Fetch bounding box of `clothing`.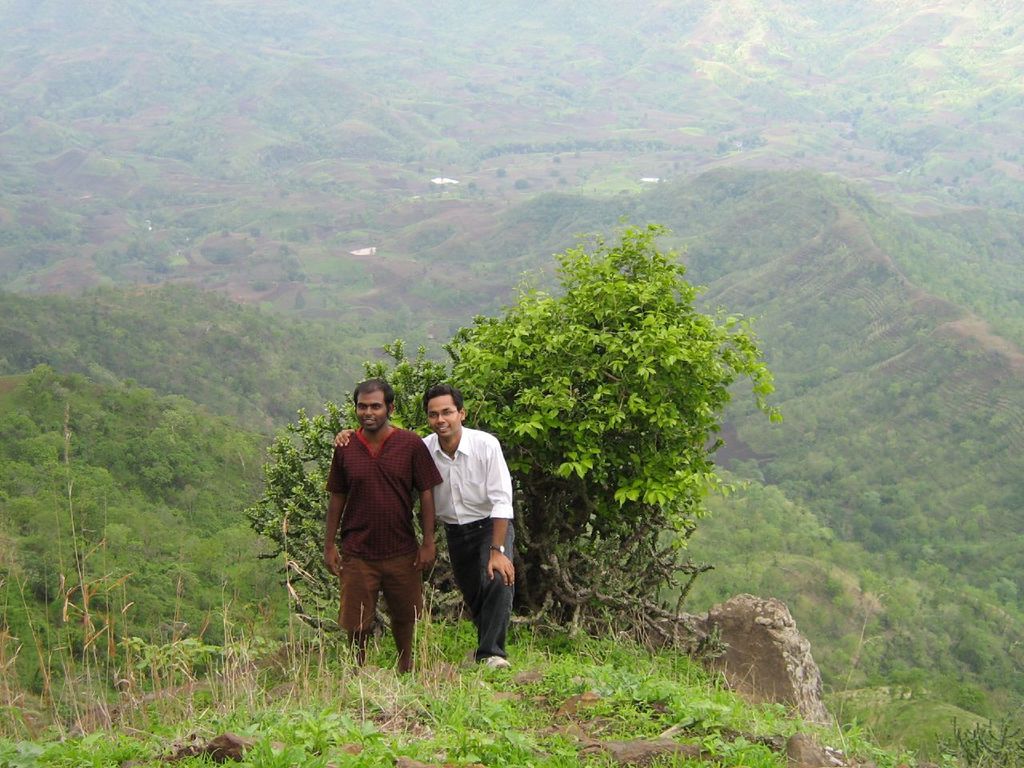
Bbox: detection(323, 406, 427, 659).
